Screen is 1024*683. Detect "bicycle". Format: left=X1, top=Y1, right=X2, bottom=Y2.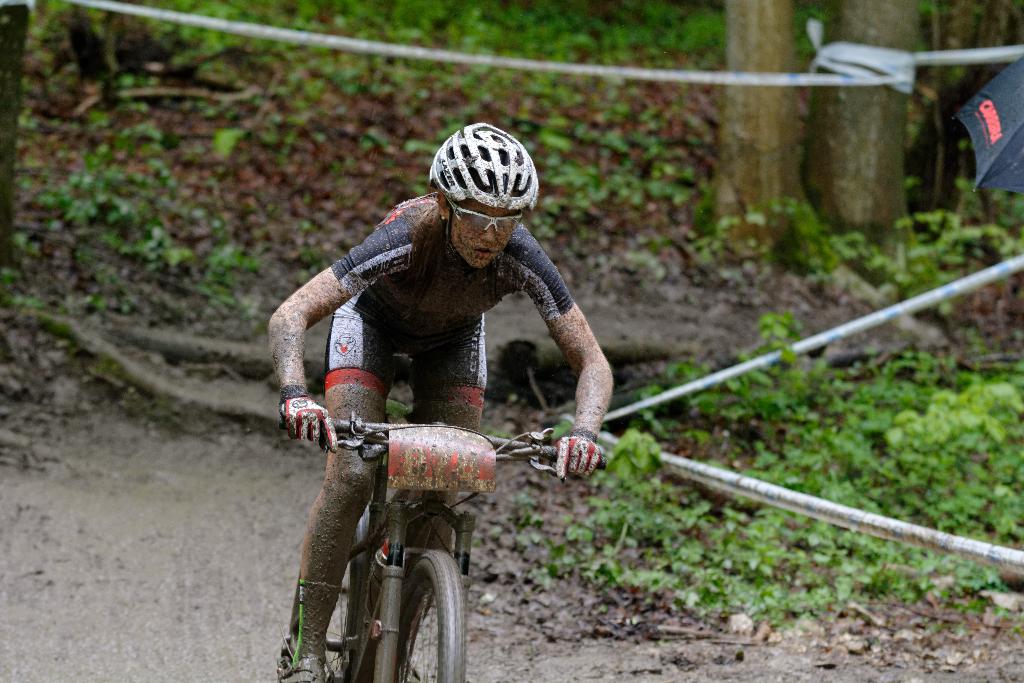
left=262, top=343, right=577, bottom=672.
